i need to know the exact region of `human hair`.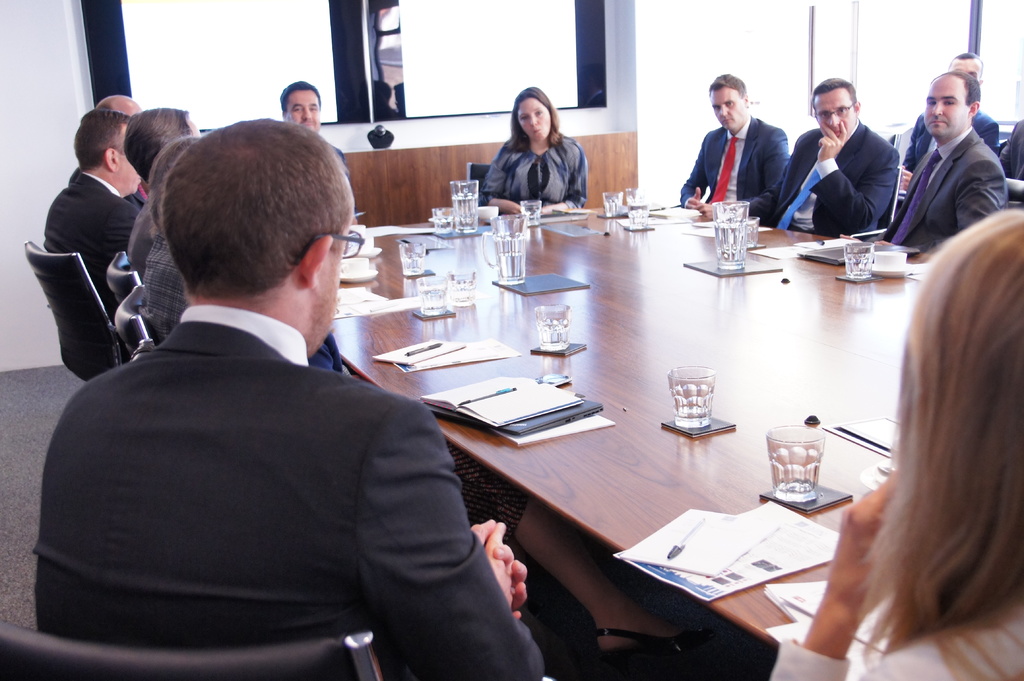
Region: x1=706 y1=72 x2=749 y2=97.
